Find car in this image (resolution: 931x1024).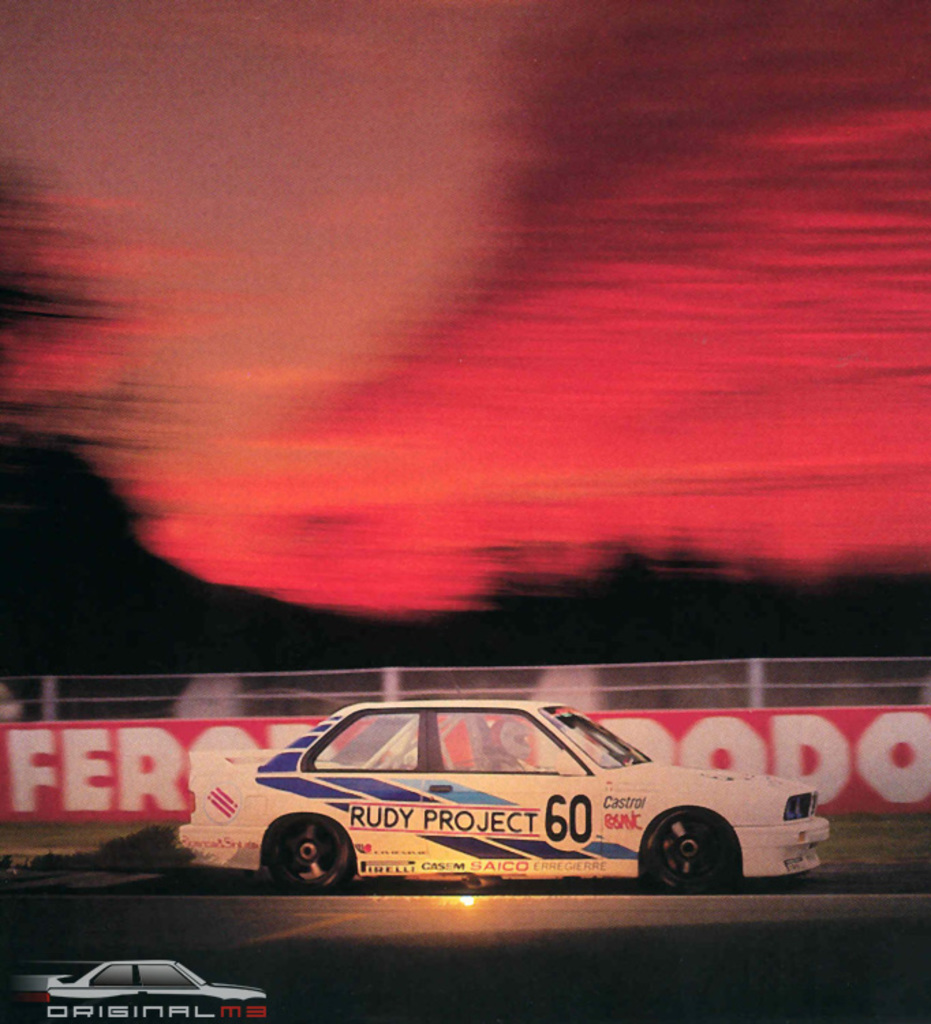
x1=169, y1=705, x2=853, y2=900.
